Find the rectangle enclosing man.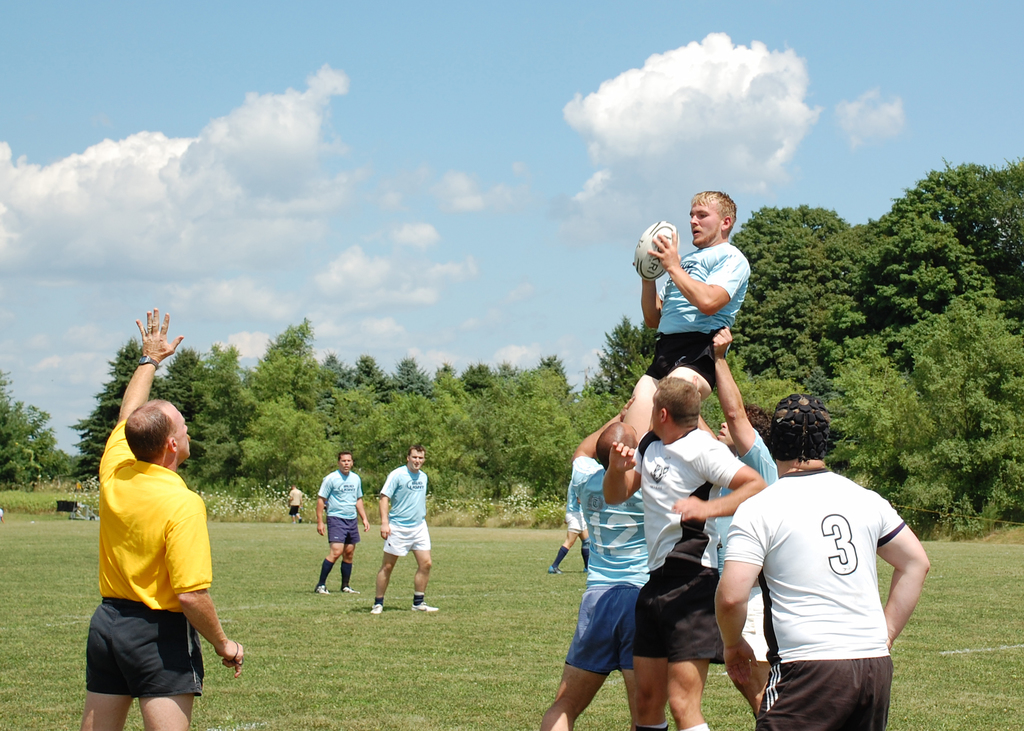
77 307 242 730.
